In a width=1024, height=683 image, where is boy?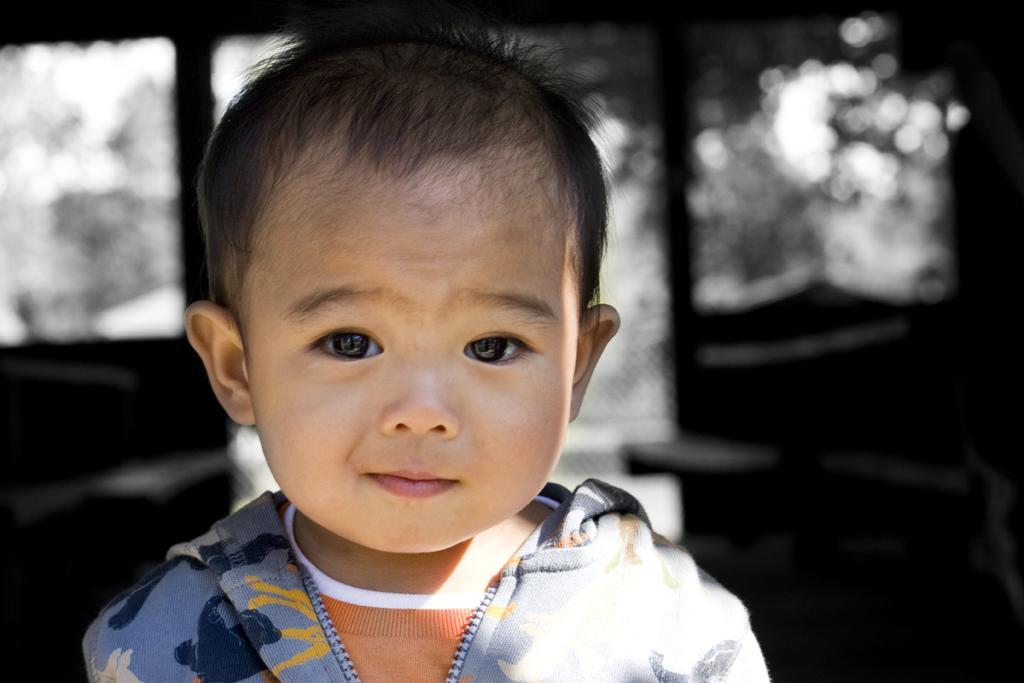
74, 20, 771, 682.
